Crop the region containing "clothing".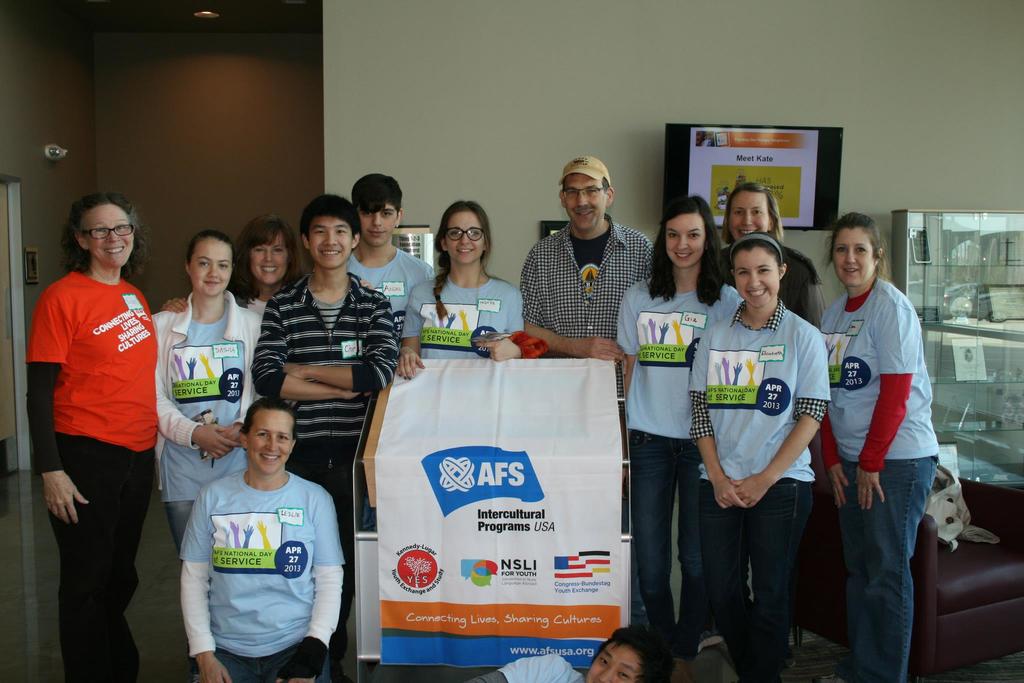
Crop region: region(345, 245, 435, 335).
